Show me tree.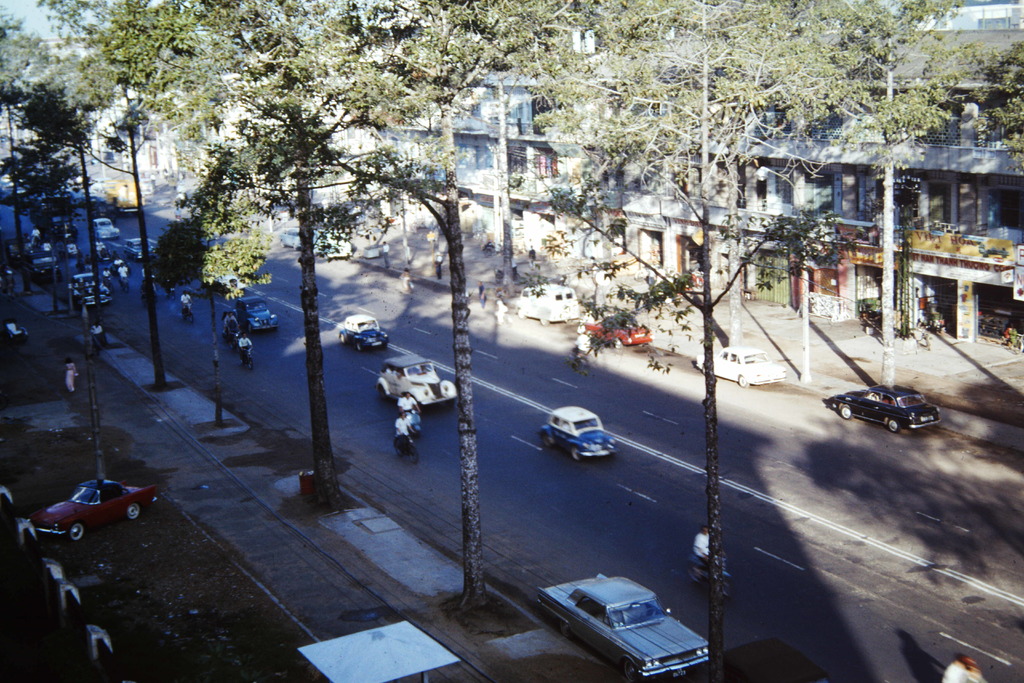
tree is here: [left=213, top=0, right=541, bottom=607].
